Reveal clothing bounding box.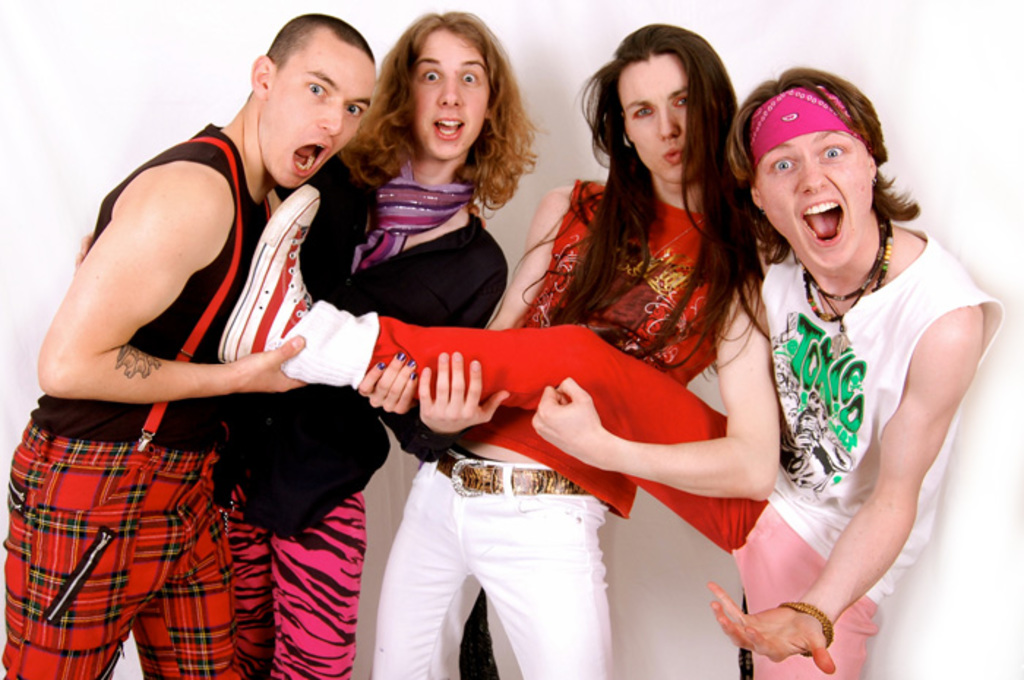
Revealed: region(278, 218, 1006, 679).
